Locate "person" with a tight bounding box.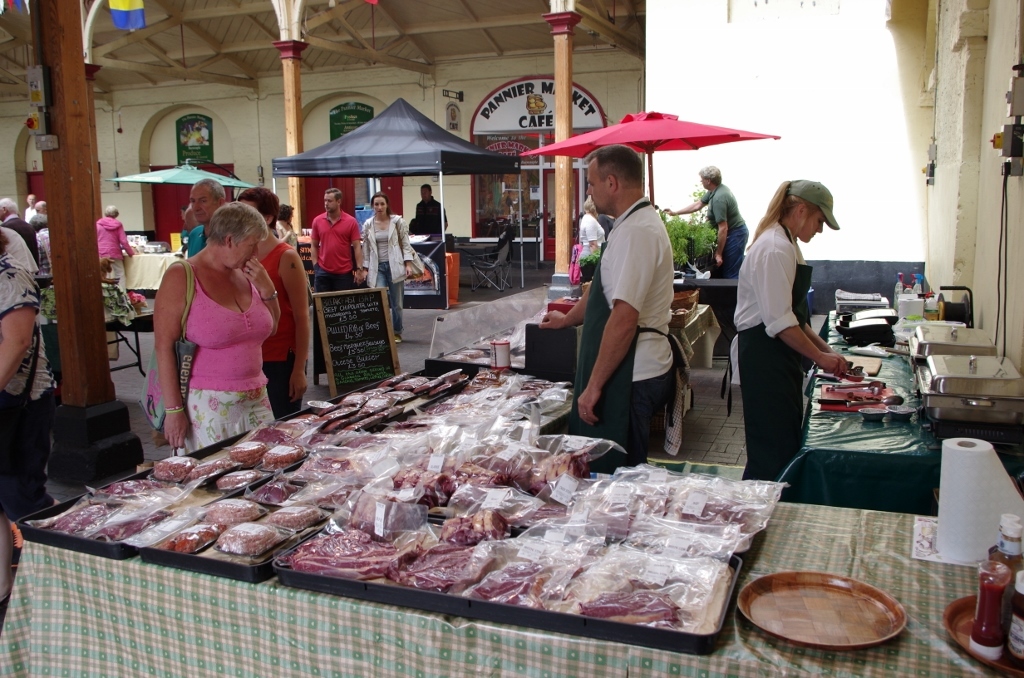
156,198,285,455.
